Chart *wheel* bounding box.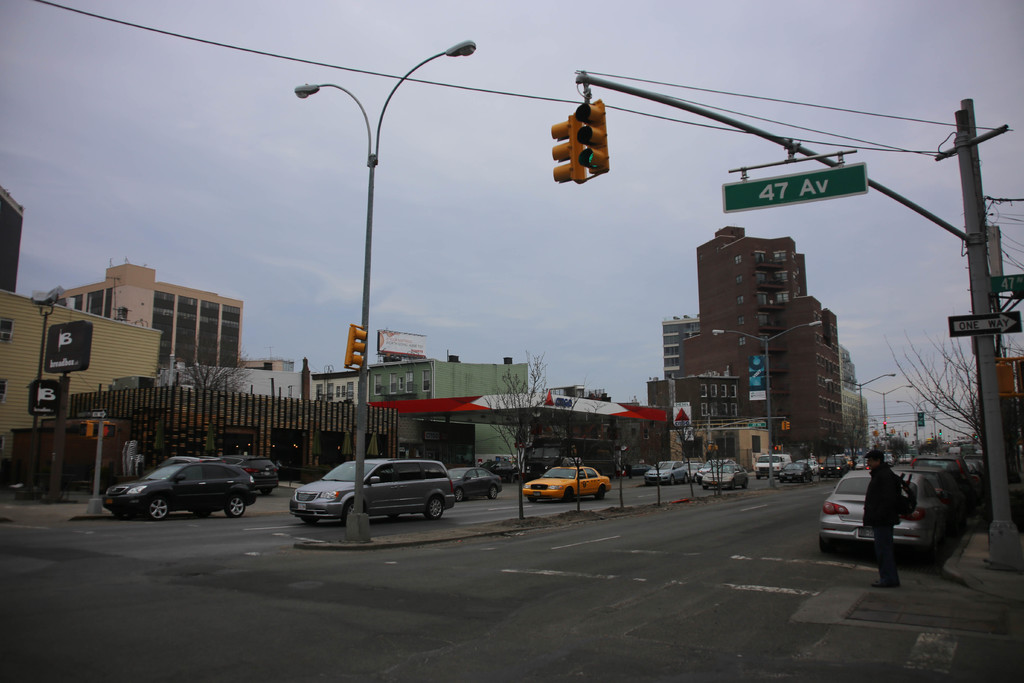
Charted: rect(669, 475, 676, 482).
